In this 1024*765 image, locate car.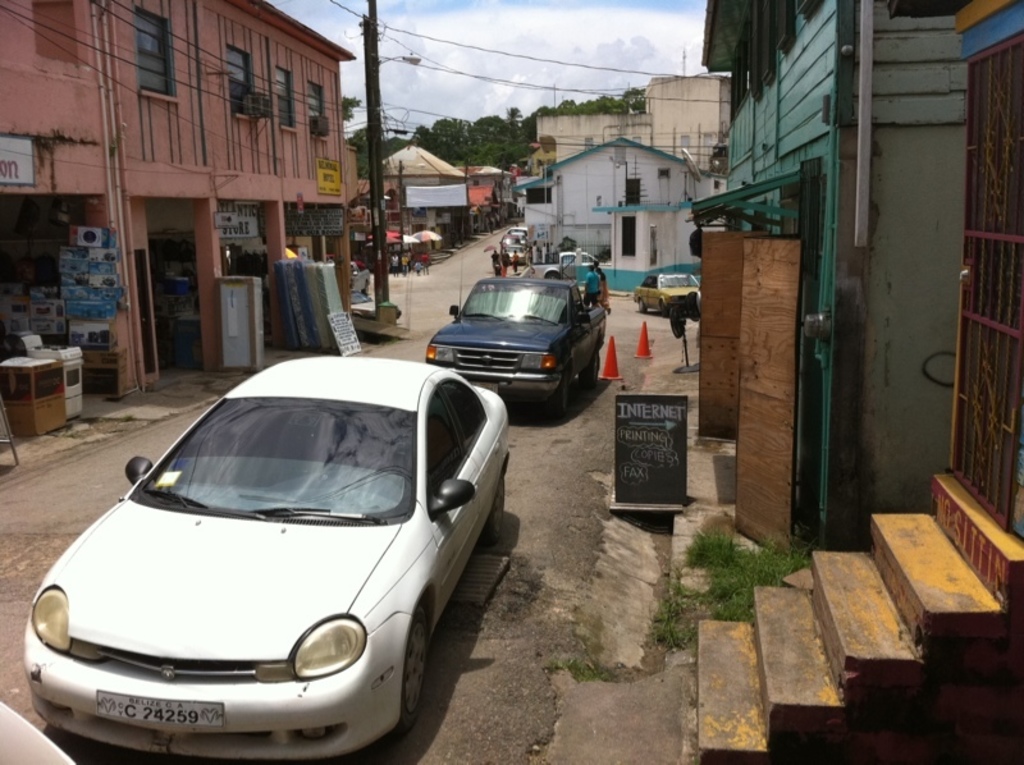
Bounding box: crop(506, 228, 529, 244).
